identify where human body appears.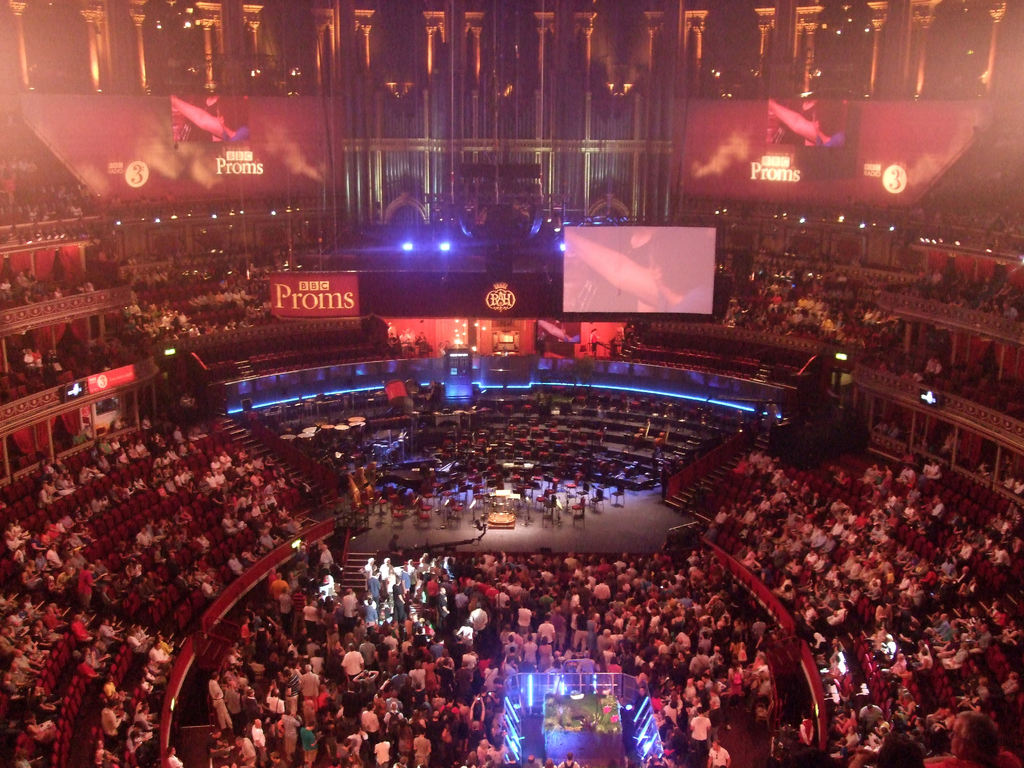
Appears at 488,589,497,602.
